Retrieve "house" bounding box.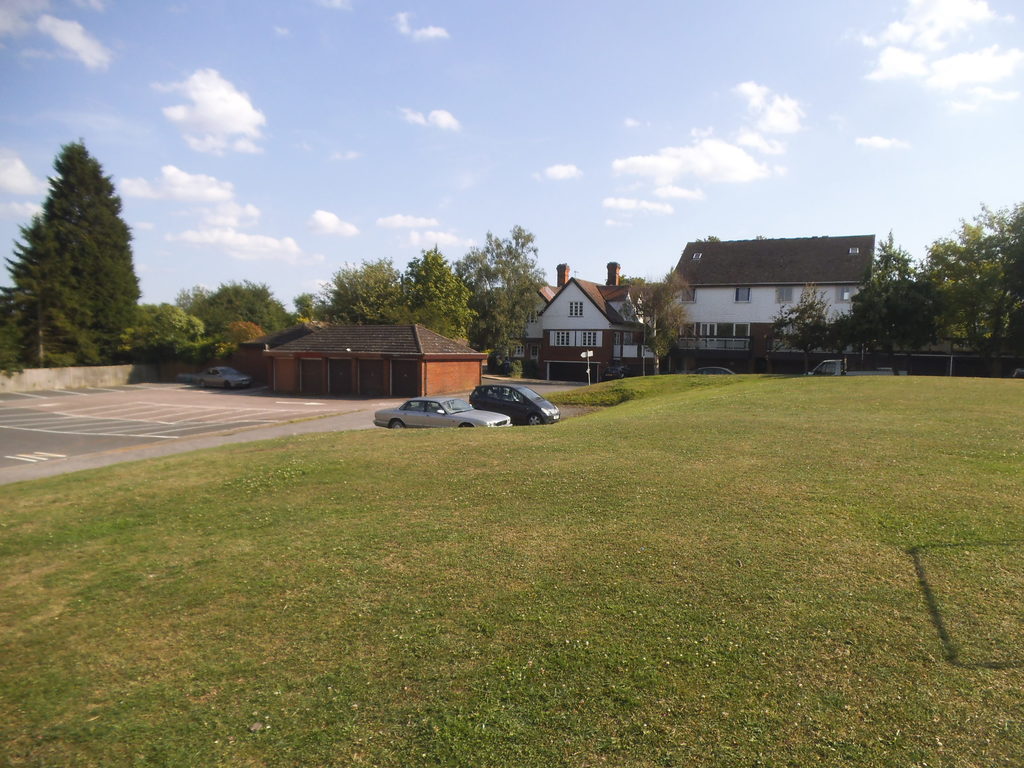
Bounding box: [505,261,662,381].
